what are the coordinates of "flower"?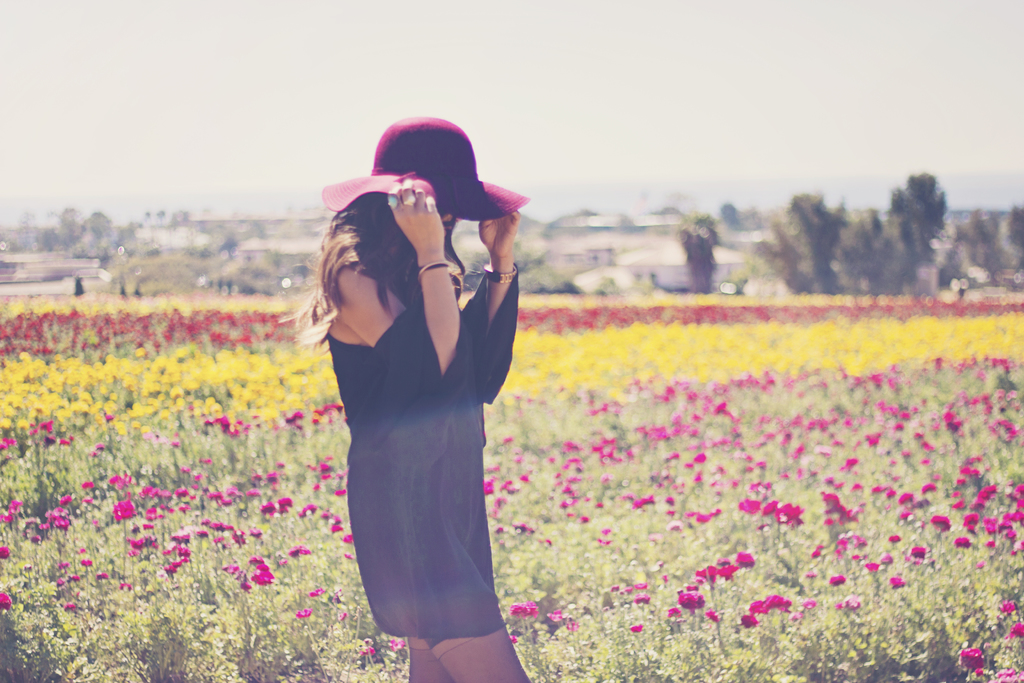
[1004,619,1023,642].
